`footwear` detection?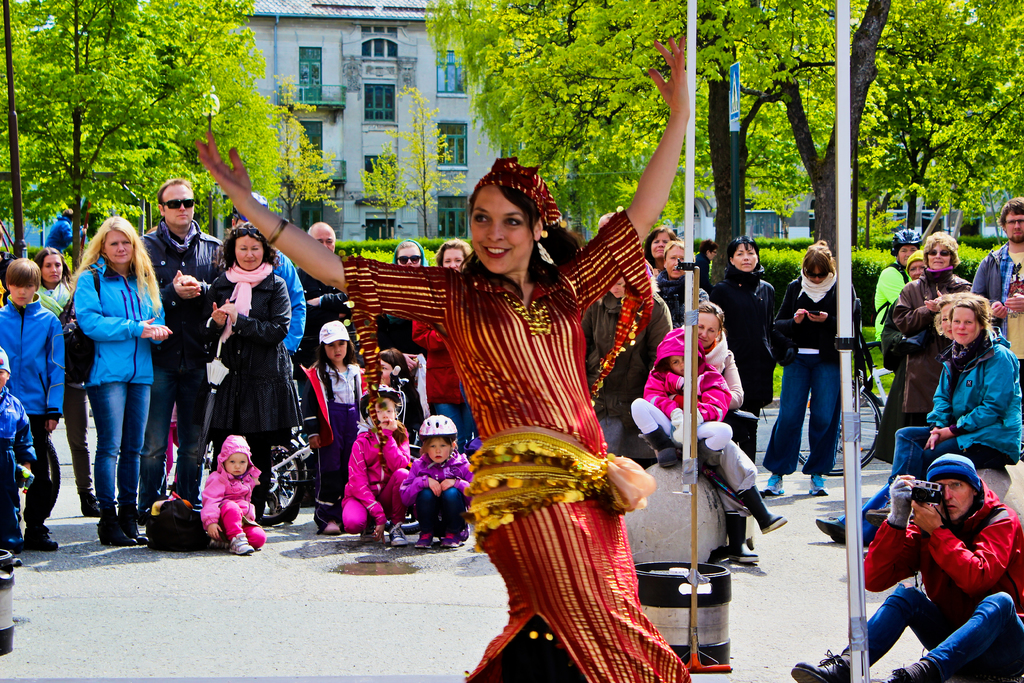
locate(808, 474, 828, 497)
